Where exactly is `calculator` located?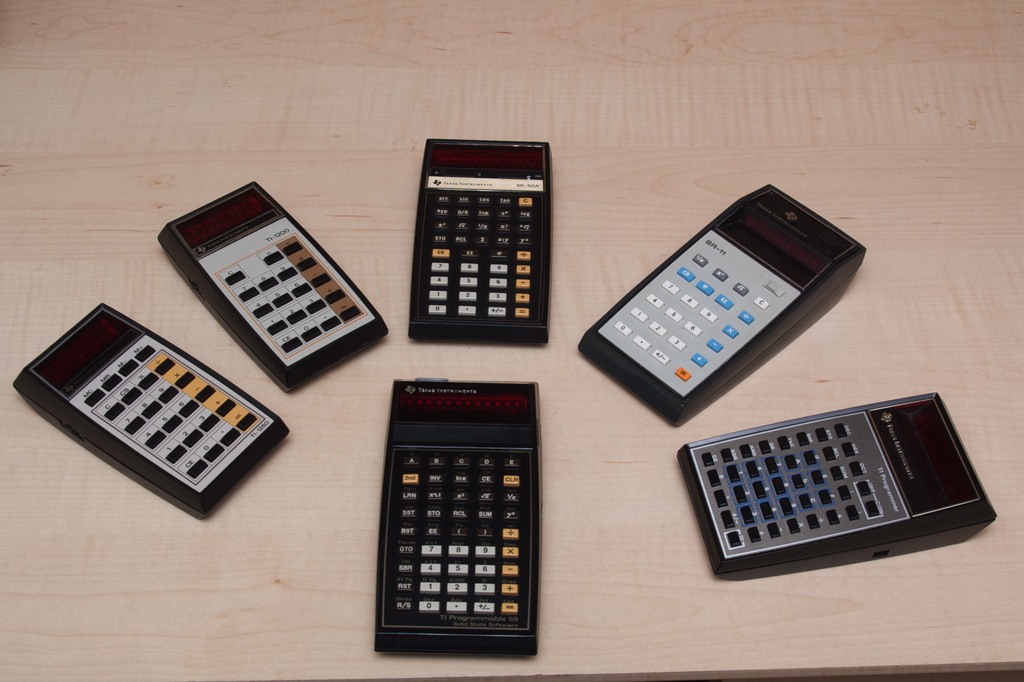
Its bounding box is 153/179/389/394.
